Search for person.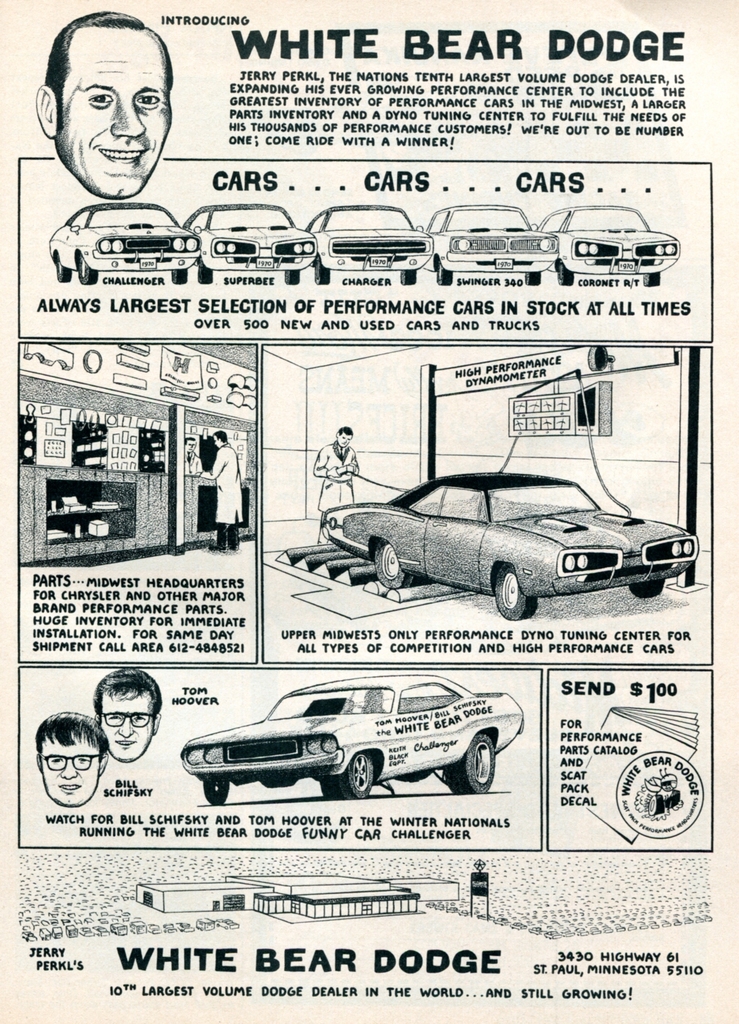
Found at (206,433,246,556).
